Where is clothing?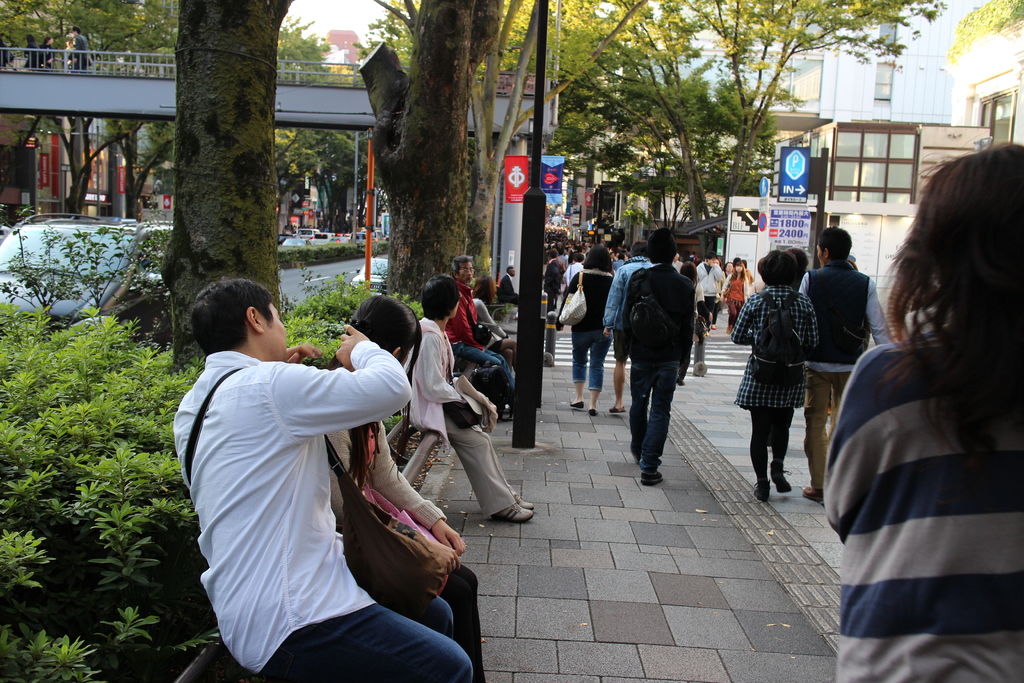
[left=447, top=273, right=511, bottom=413].
